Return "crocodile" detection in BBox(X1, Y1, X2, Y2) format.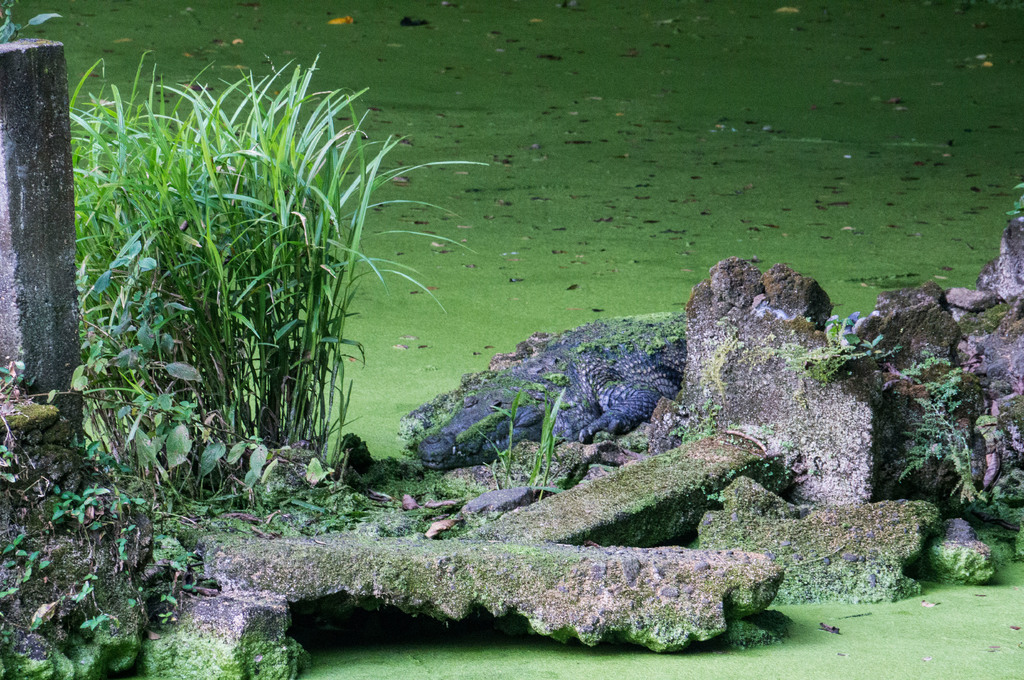
BBox(420, 342, 692, 471).
